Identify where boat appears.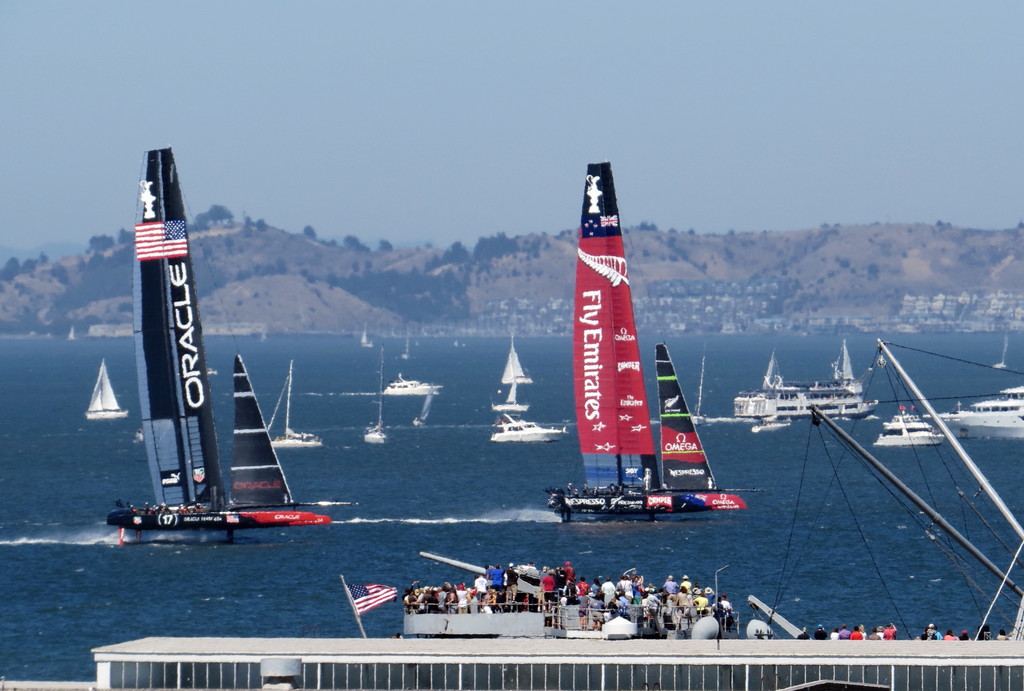
Appears at region(491, 411, 571, 443).
